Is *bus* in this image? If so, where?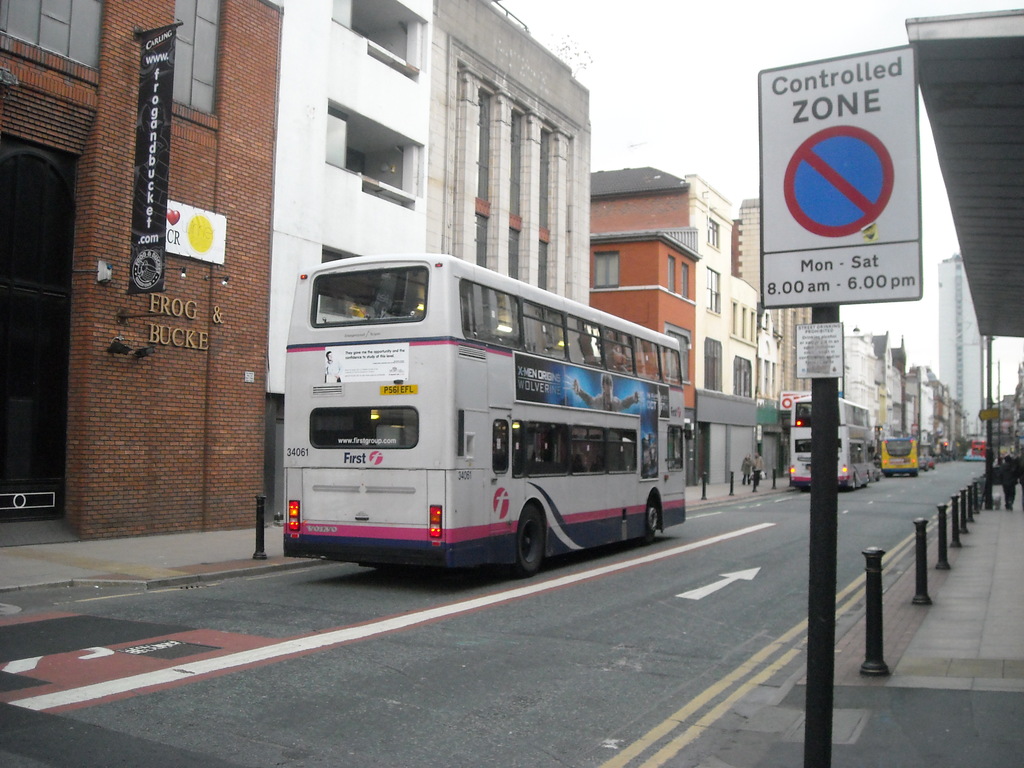
Yes, at Rect(276, 253, 691, 578).
